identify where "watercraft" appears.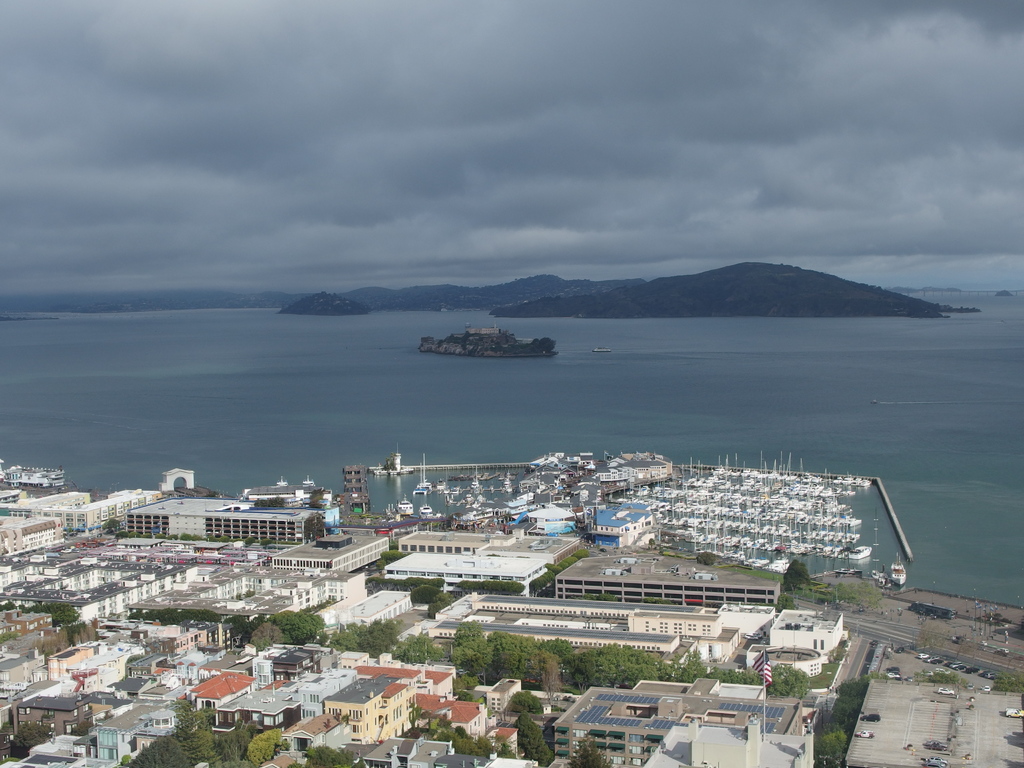
Appears at [827, 534, 843, 543].
